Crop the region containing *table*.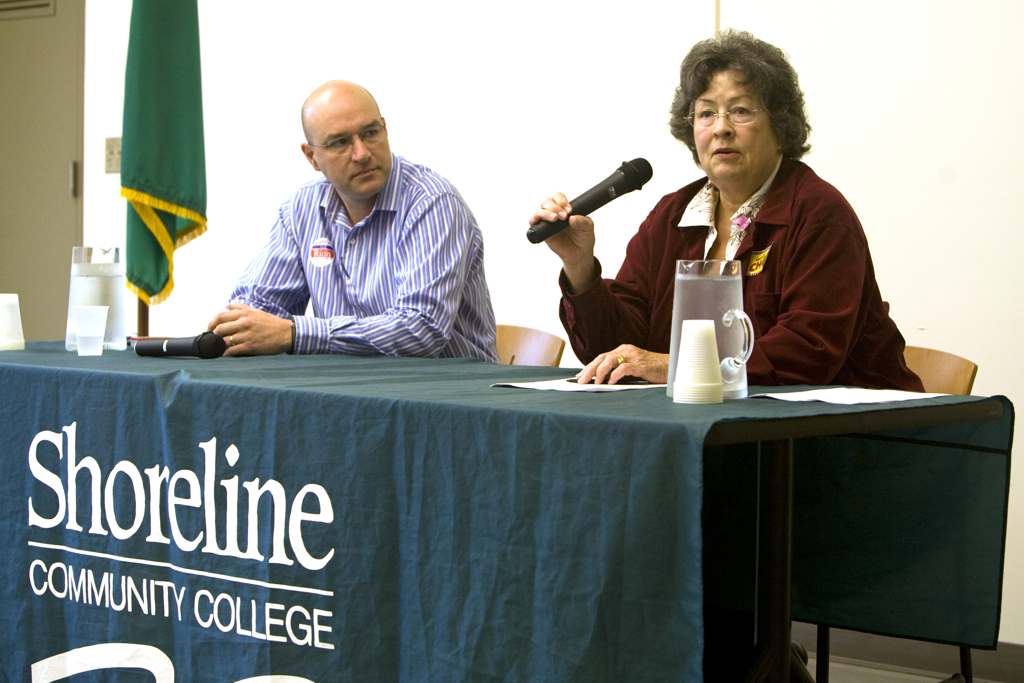
Crop region: Rect(69, 350, 994, 674).
